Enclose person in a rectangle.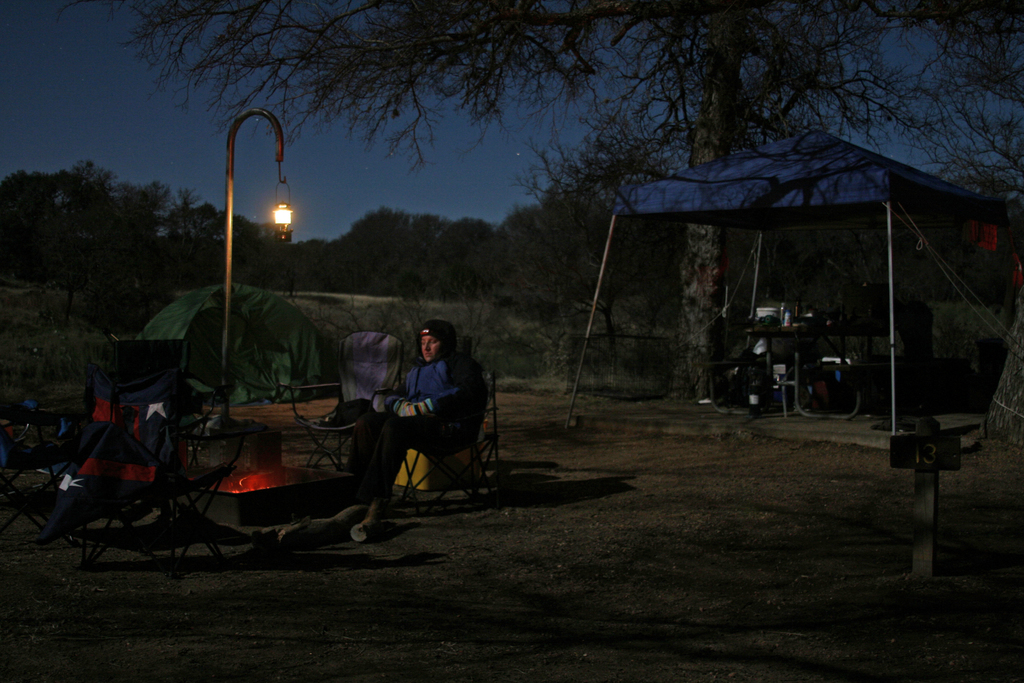
<bbox>345, 318, 473, 514</bbox>.
